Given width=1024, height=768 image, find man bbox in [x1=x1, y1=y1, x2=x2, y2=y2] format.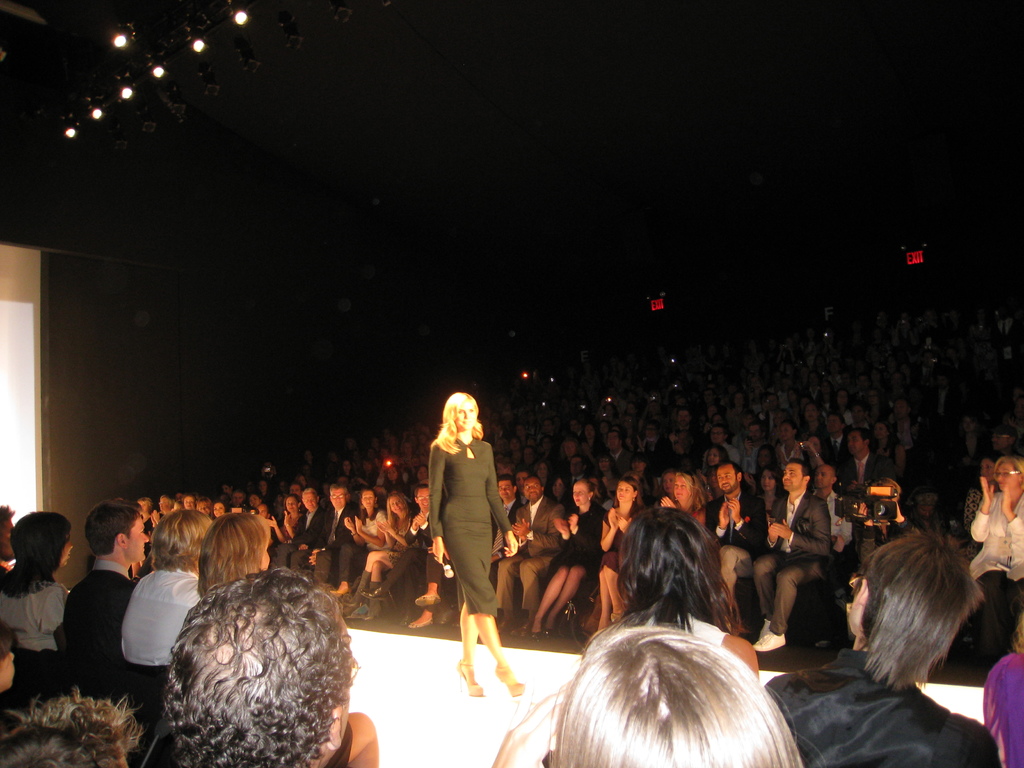
[x1=705, y1=424, x2=744, y2=465].
